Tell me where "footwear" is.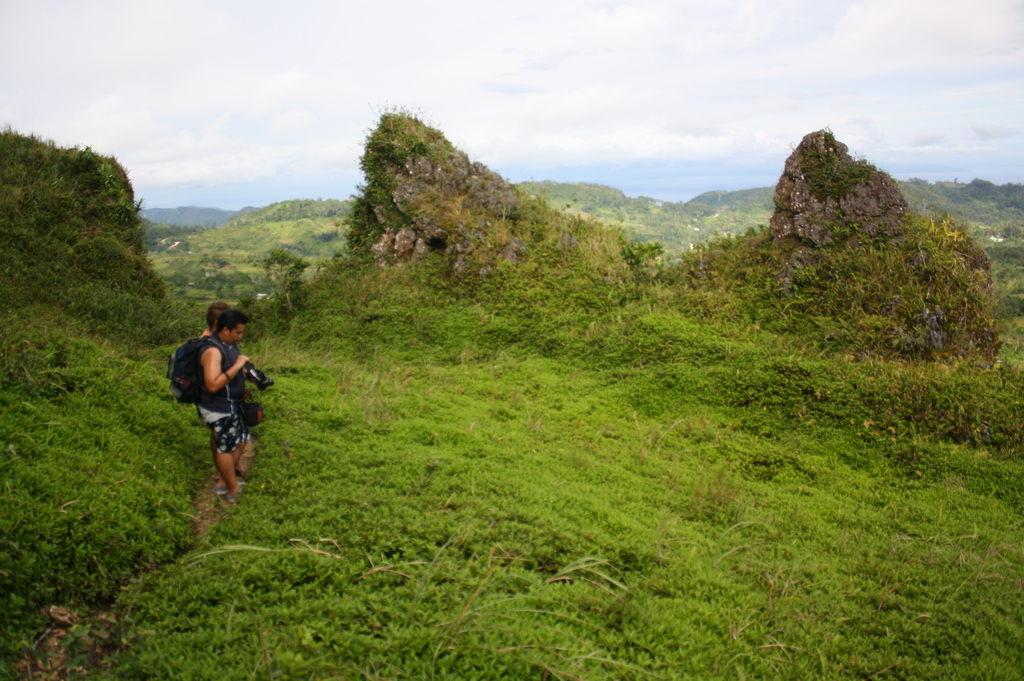
"footwear" is at 227 495 236 504.
